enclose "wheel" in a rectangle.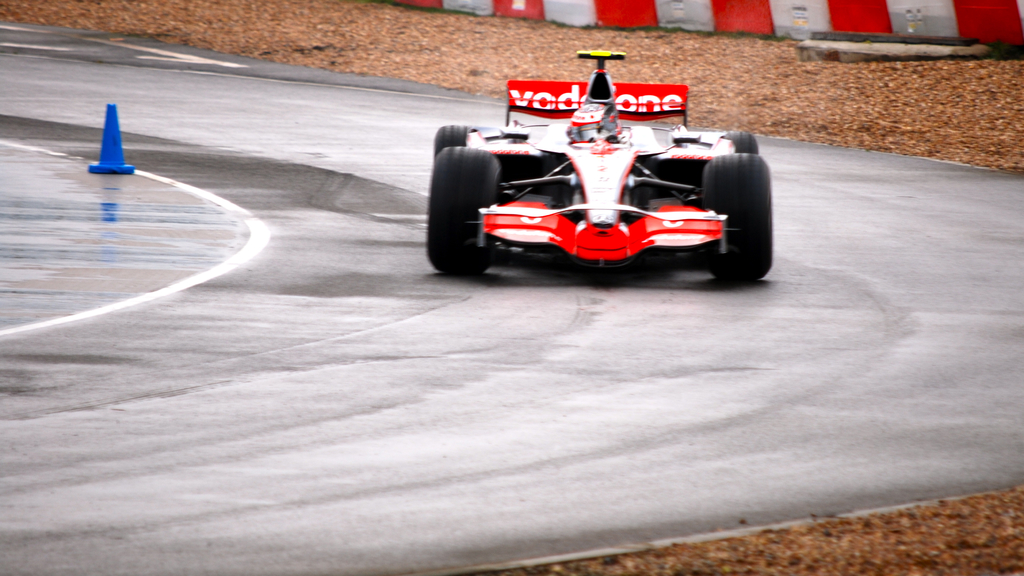
rect(436, 126, 501, 151).
